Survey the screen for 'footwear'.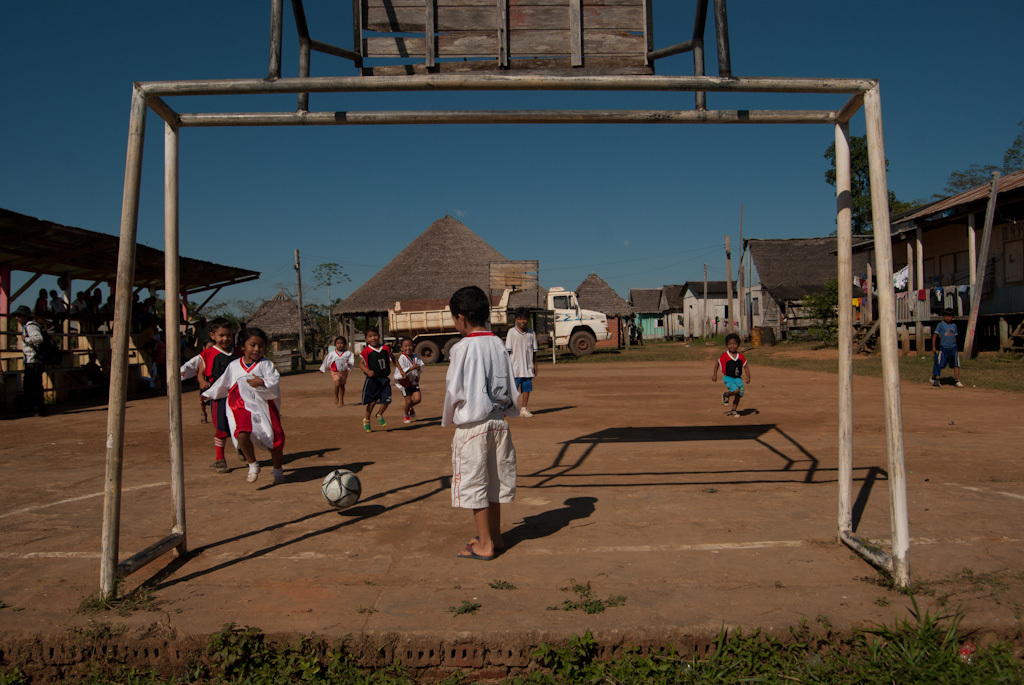
Survey found: BBox(400, 410, 410, 426).
